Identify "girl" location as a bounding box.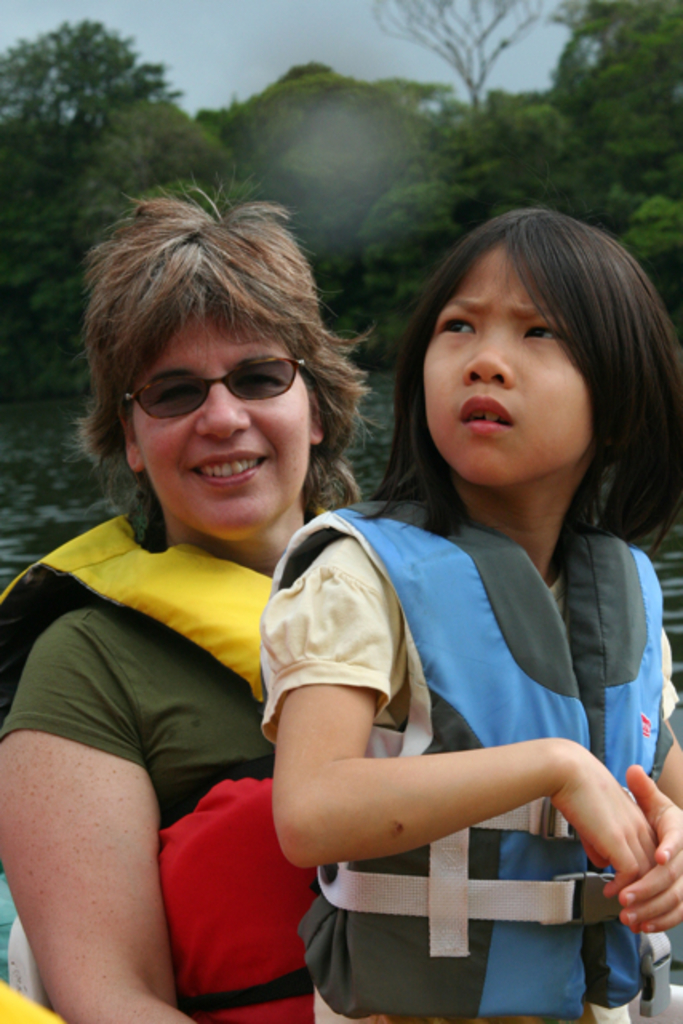
[261, 206, 681, 1022].
